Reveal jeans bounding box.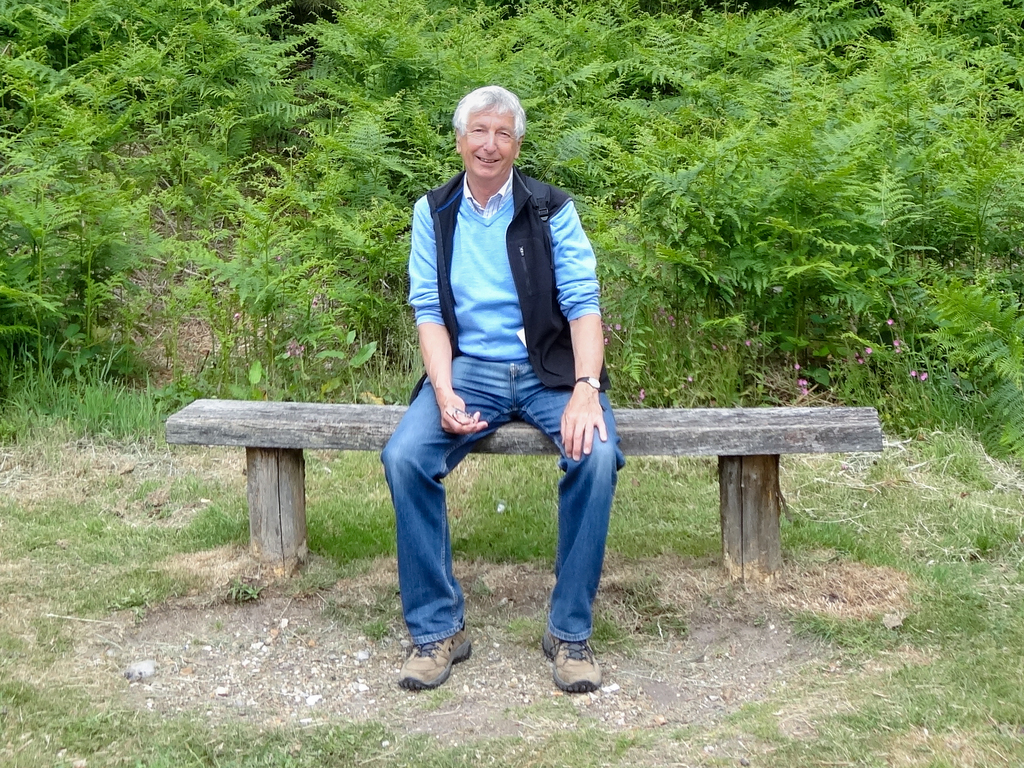
Revealed: detection(378, 358, 627, 637).
